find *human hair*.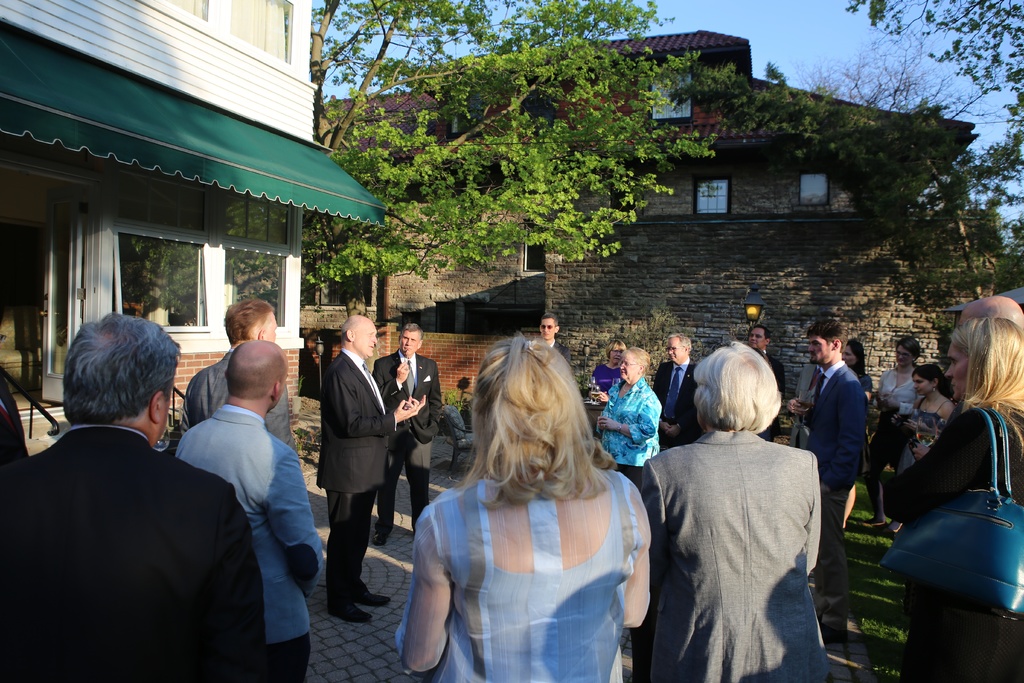
{"left": 605, "top": 339, "right": 626, "bottom": 359}.
